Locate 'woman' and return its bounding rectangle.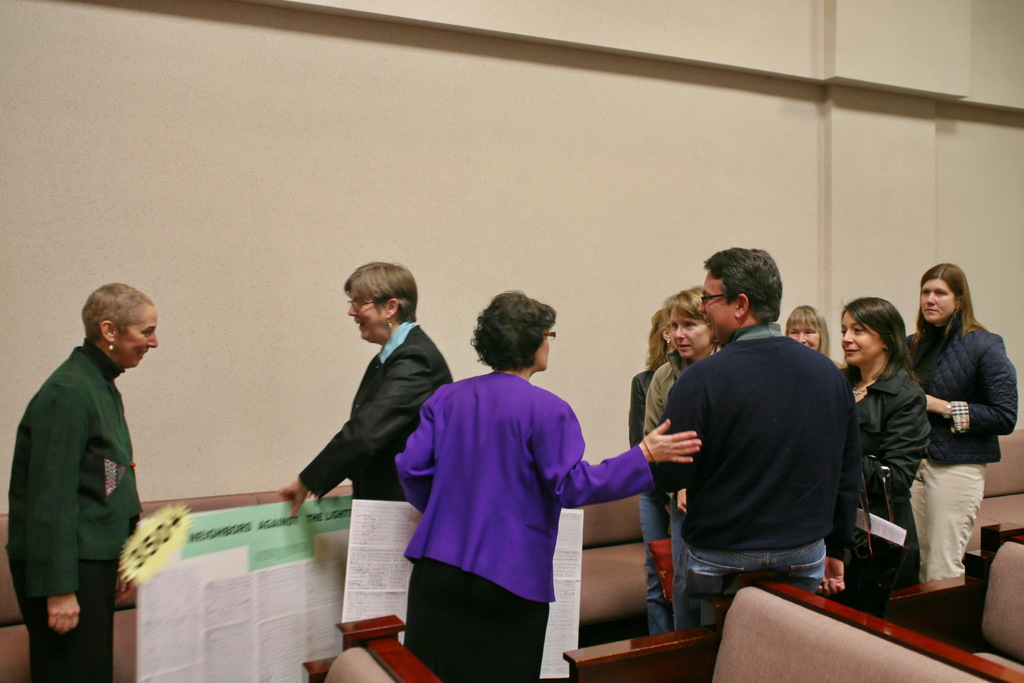
(x1=275, y1=254, x2=458, y2=519).
